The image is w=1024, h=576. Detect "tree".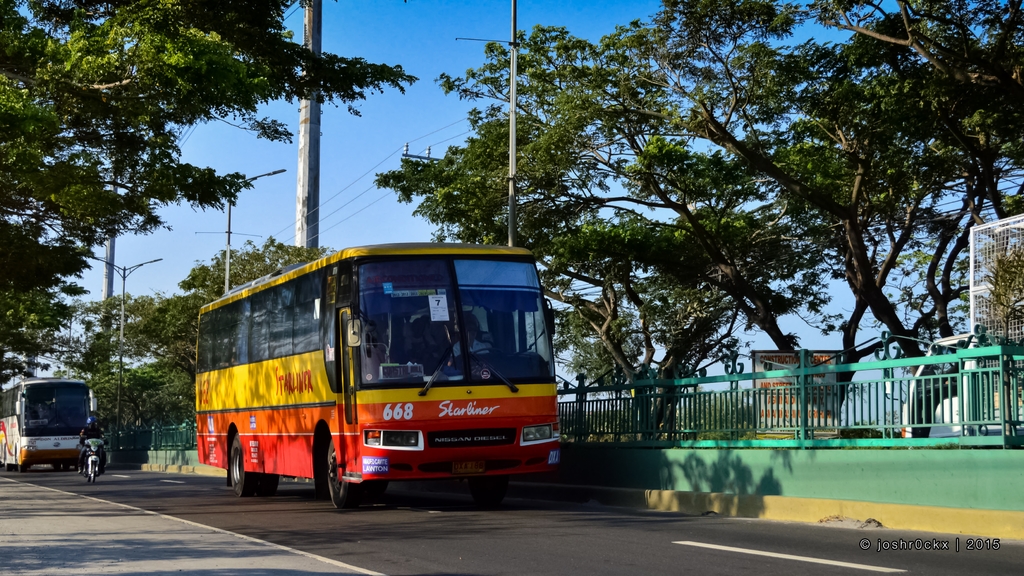
Detection: <box>364,114,845,438</box>.
